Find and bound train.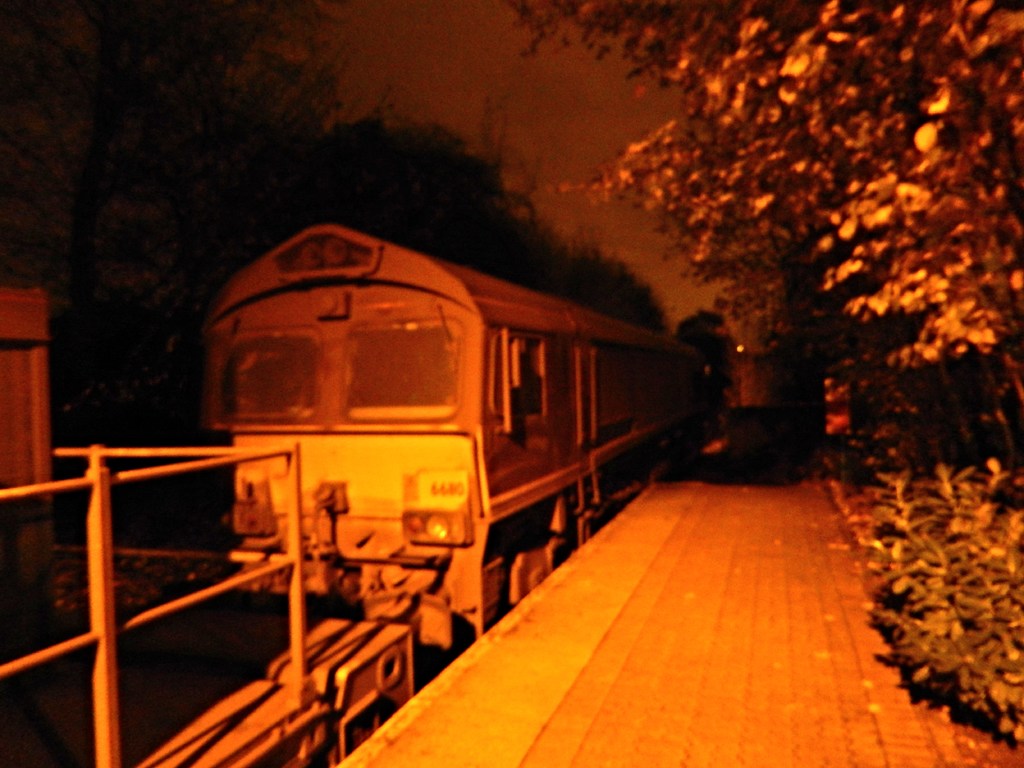
Bound: l=0, t=287, r=413, b=767.
